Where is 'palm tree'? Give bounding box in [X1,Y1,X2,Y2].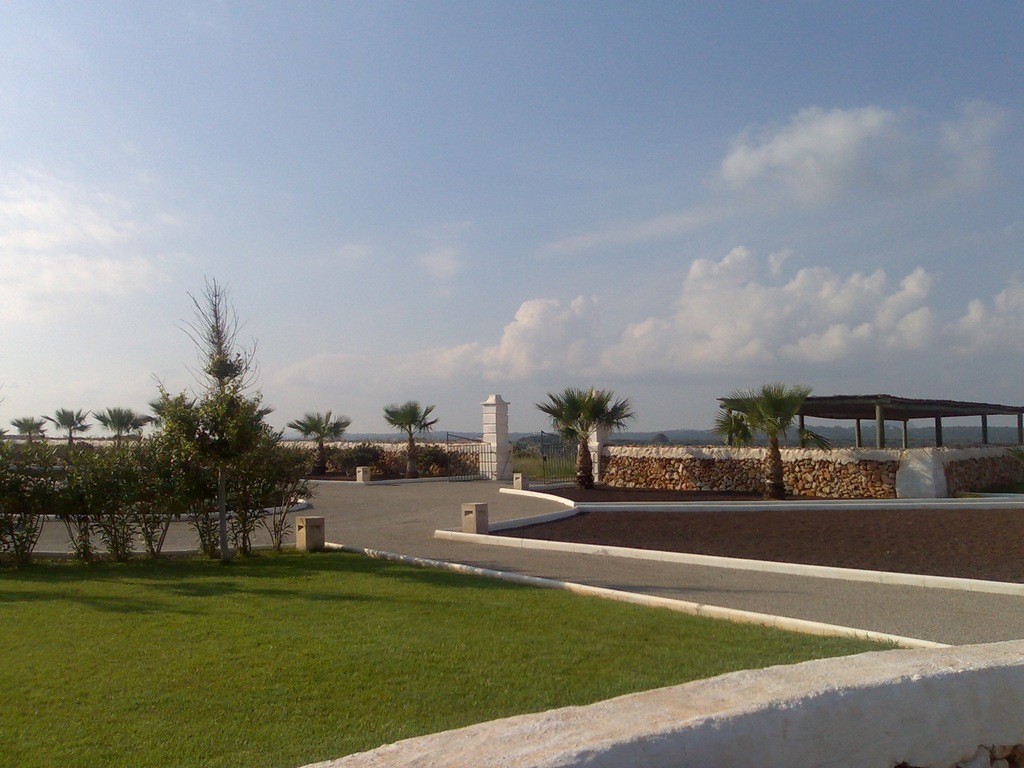
[9,406,49,451].
